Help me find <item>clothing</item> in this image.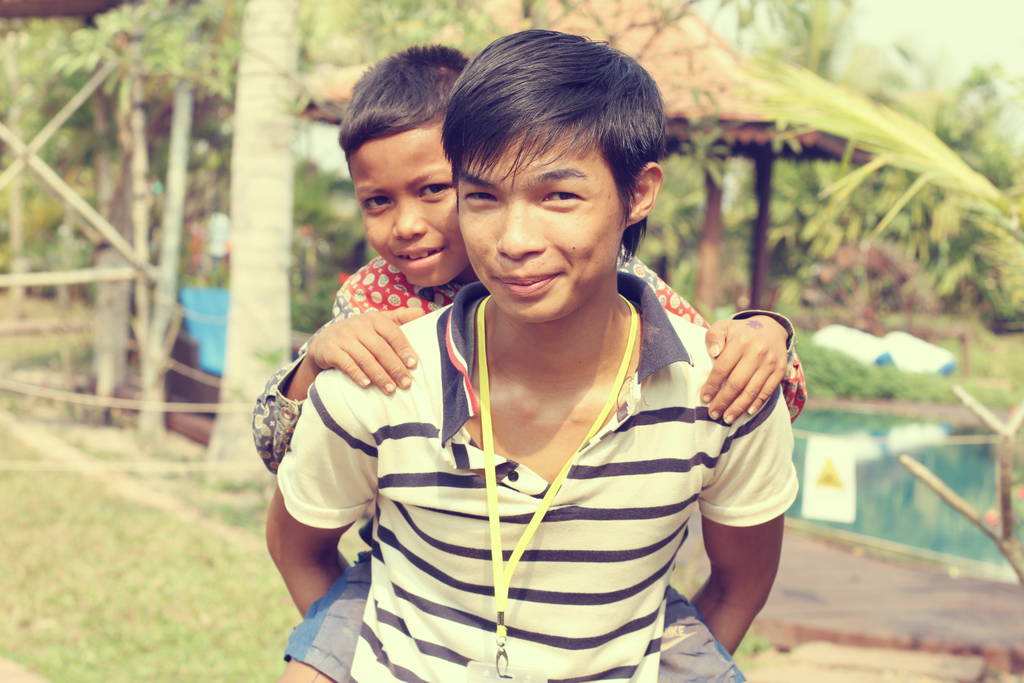
Found it: l=248, t=248, r=803, b=440.
